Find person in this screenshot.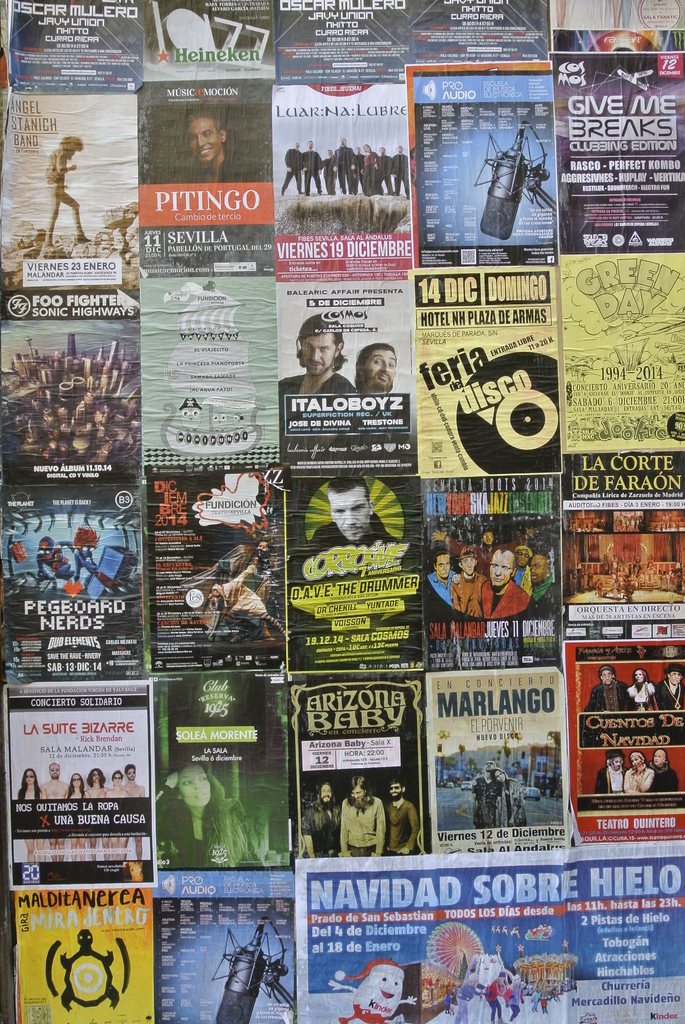
The bounding box for person is {"left": 649, "top": 745, "right": 680, "bottom": 792}.
